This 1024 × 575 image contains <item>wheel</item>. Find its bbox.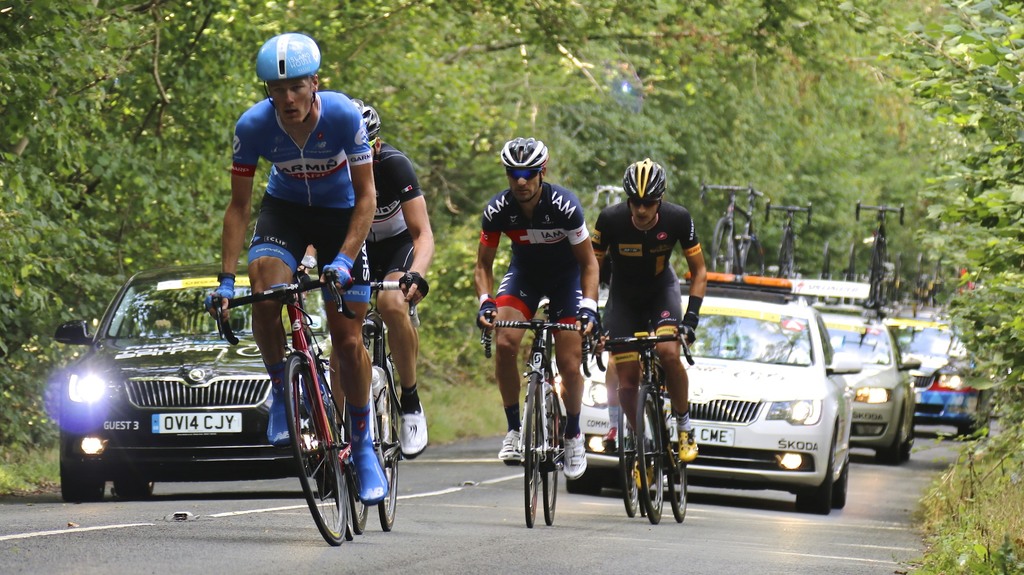
detection(834, 460, 850, 508).
